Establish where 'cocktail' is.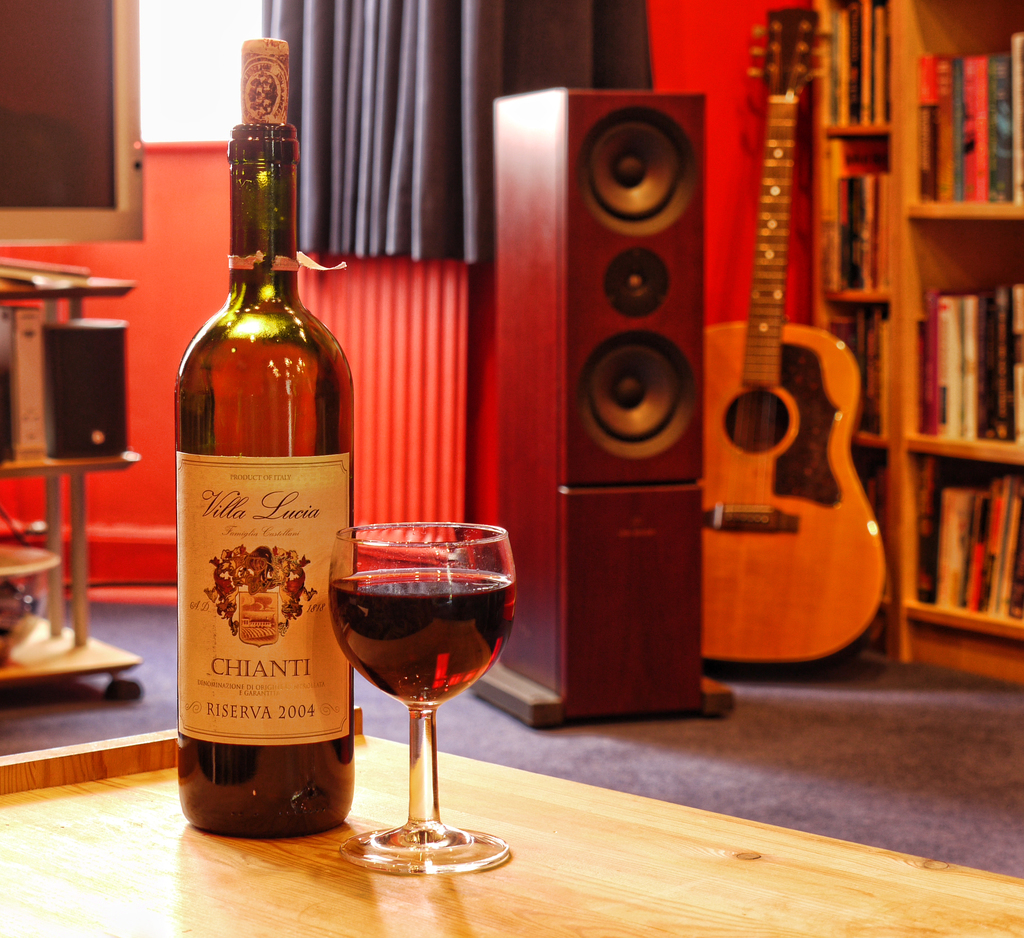
Established at <bbox>328, 520, 526, 870</bbox>.
